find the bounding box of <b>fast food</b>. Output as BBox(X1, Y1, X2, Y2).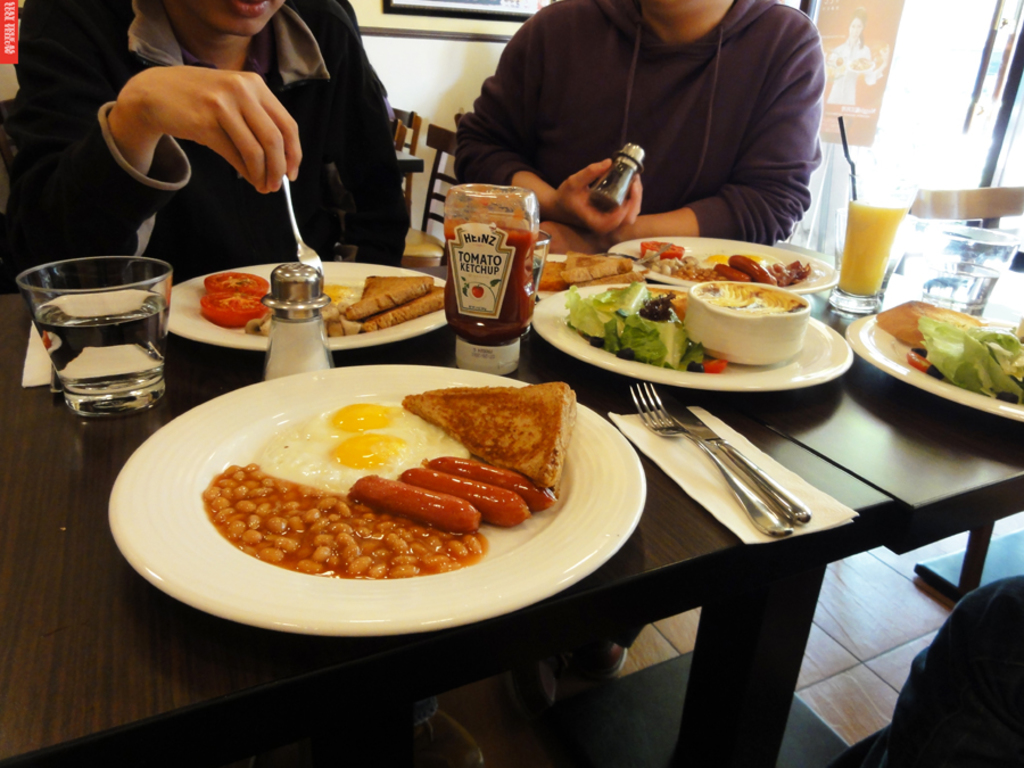
BBox(345, 275, 432, 324).
